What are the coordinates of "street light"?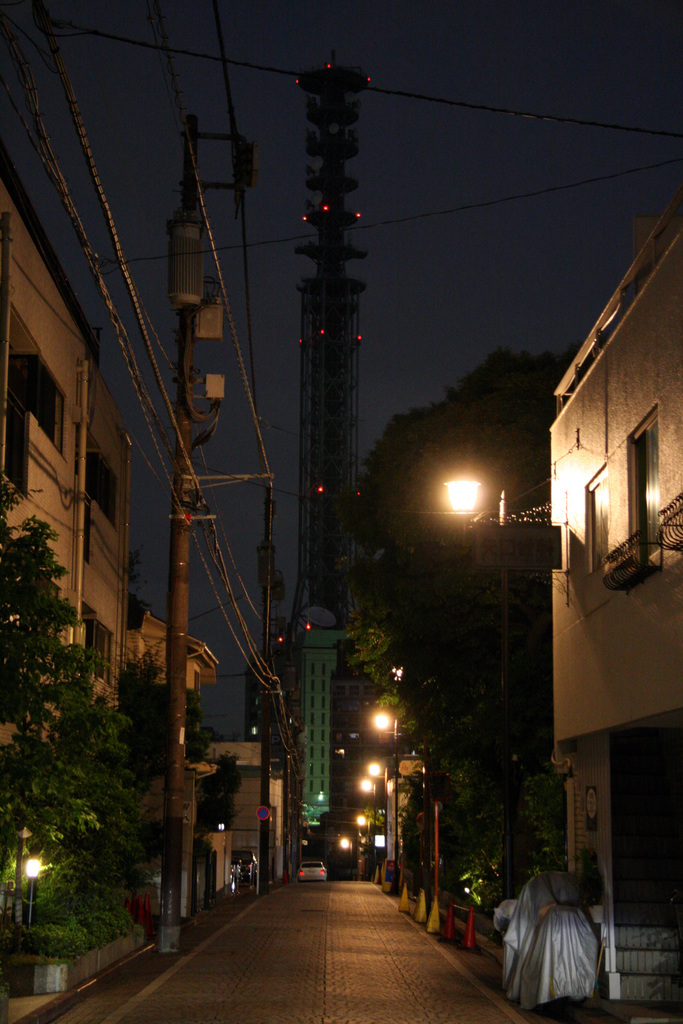
detection(429, 474, 513, 904).
